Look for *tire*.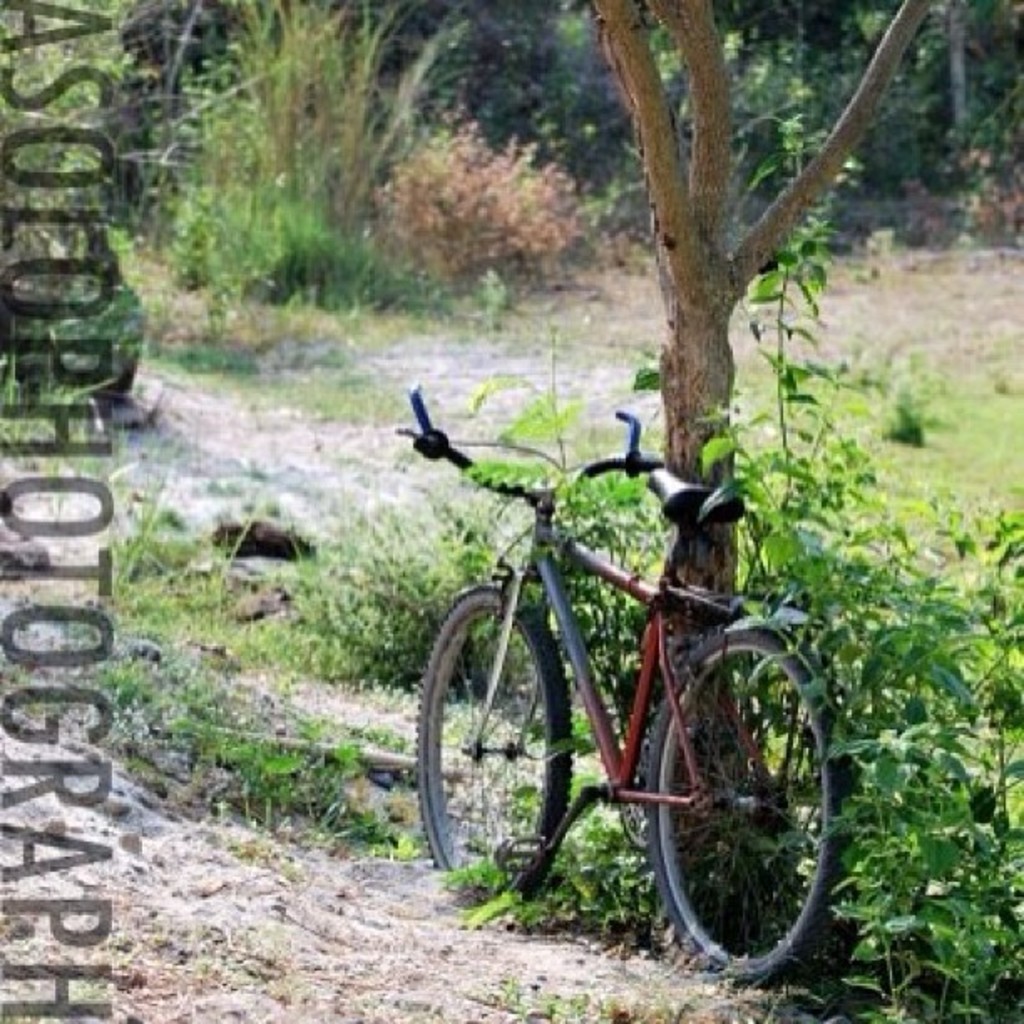
Found: (left=661, top=624, right=837, bottom=984).
